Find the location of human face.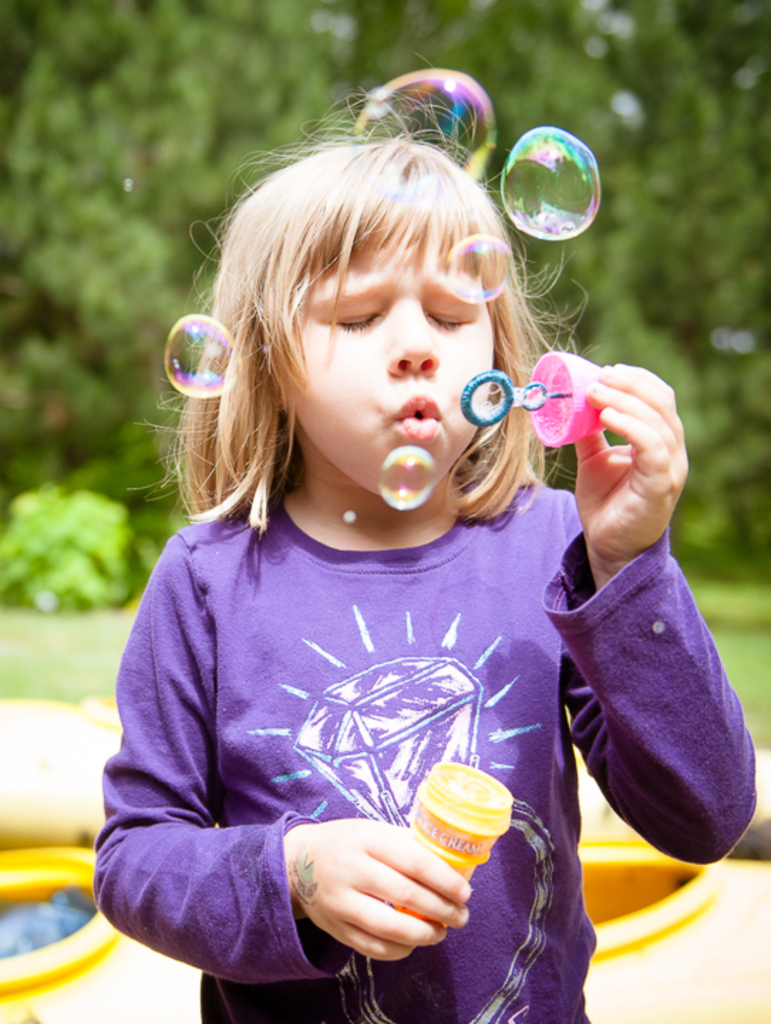
Location: [276,238,498,486].
